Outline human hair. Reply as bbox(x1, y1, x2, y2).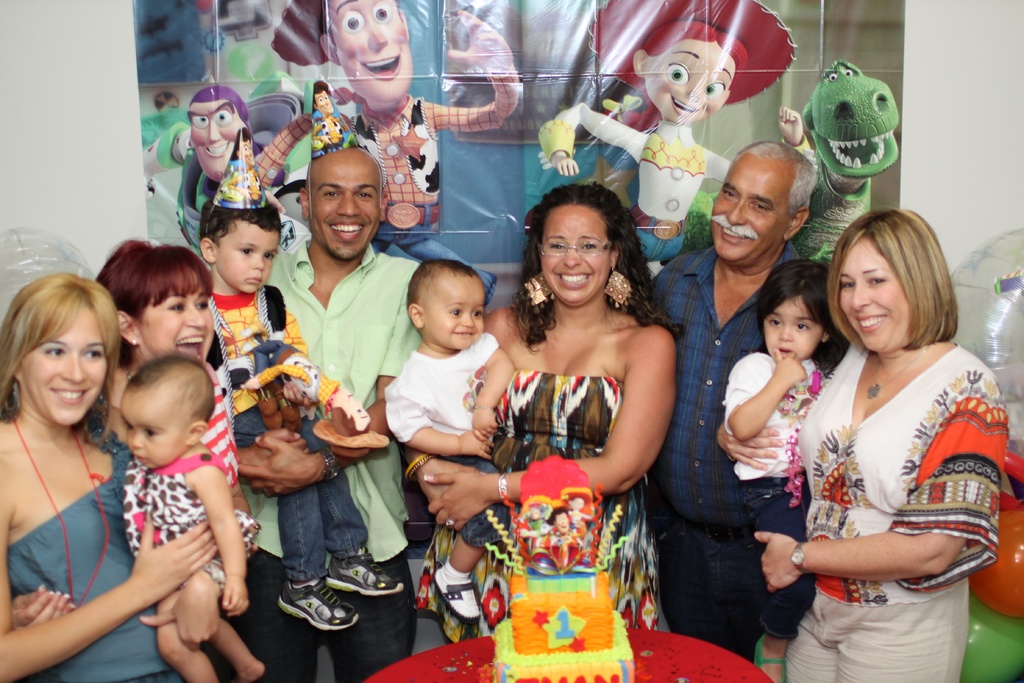
bbox(409, 257, 479, 328).
